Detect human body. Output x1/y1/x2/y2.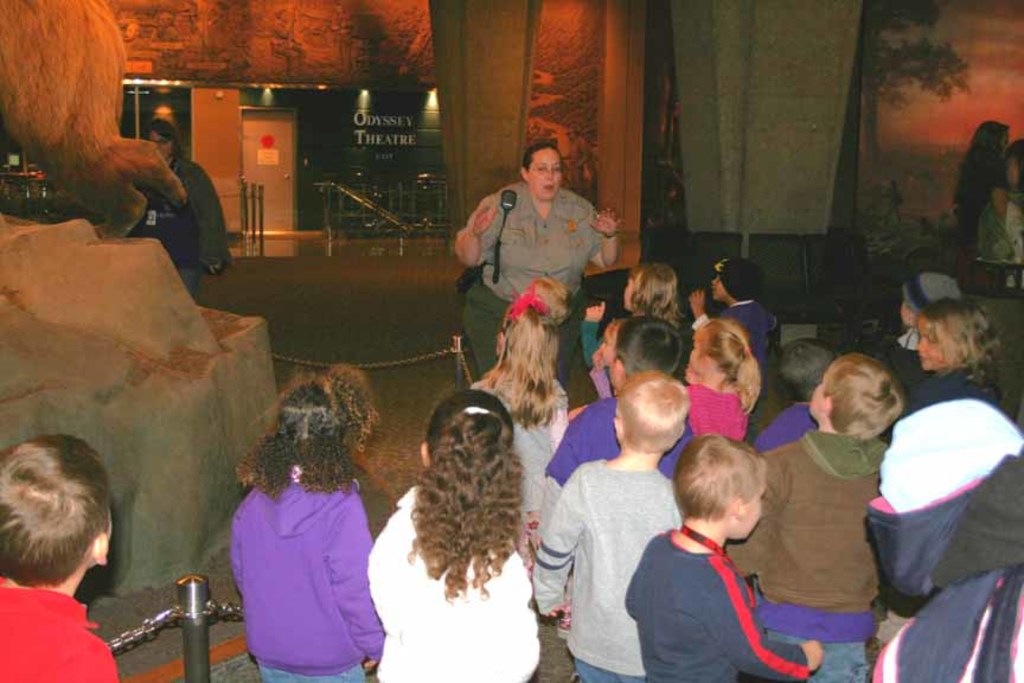
627/261/687/357.
